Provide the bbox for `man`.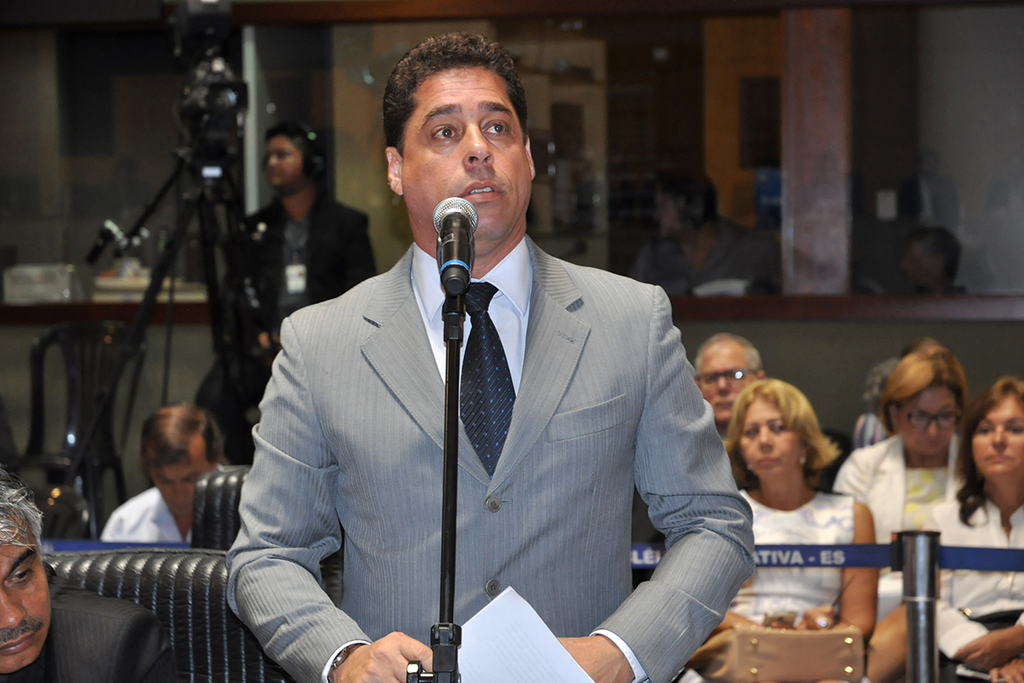
l=97, t=400, r=234, b=549.
